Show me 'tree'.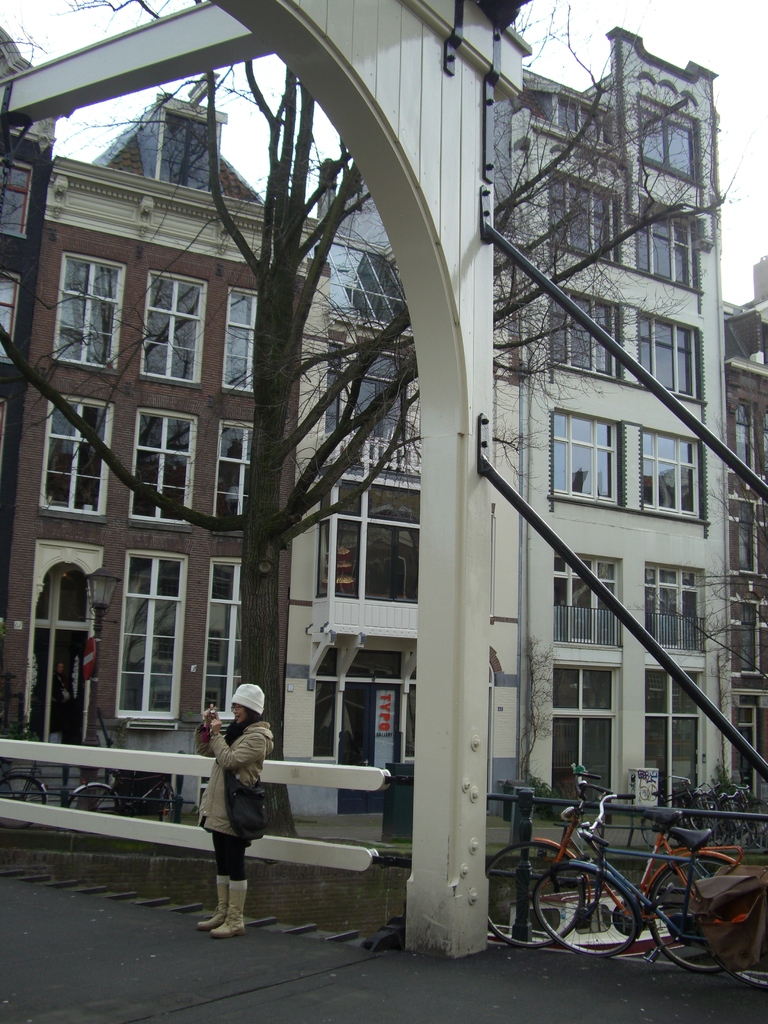
'tree' is here: (left=0, top=0, right=755, bottom=767).
